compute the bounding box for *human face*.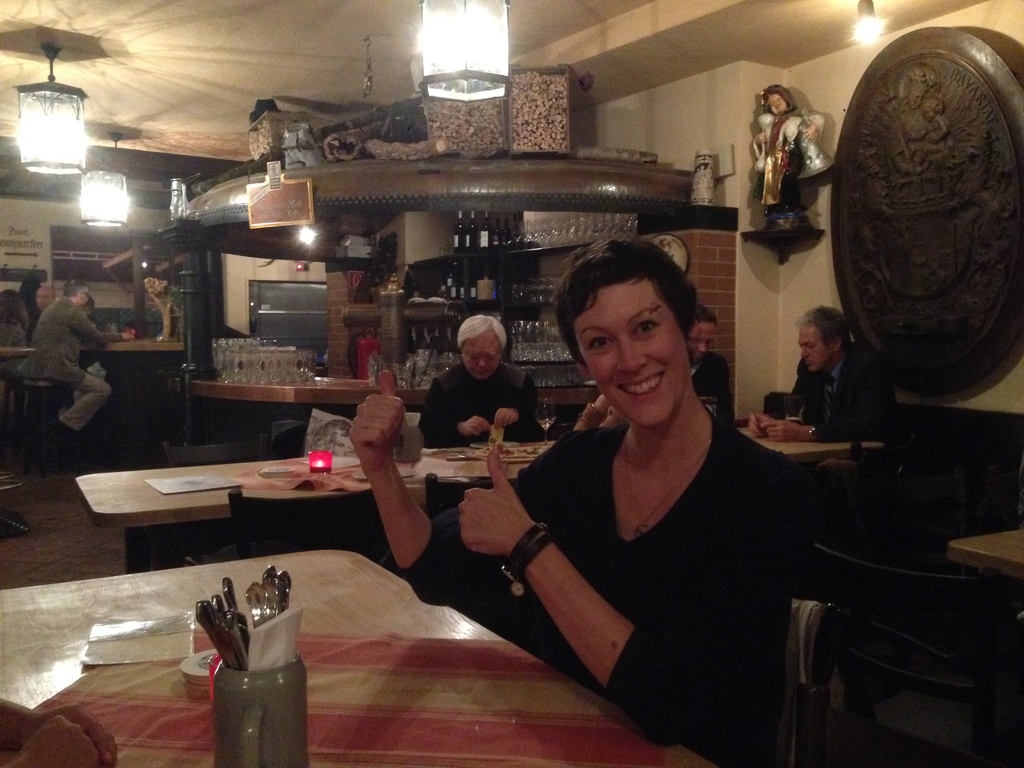
select_region(797, 327, 831, 373).
